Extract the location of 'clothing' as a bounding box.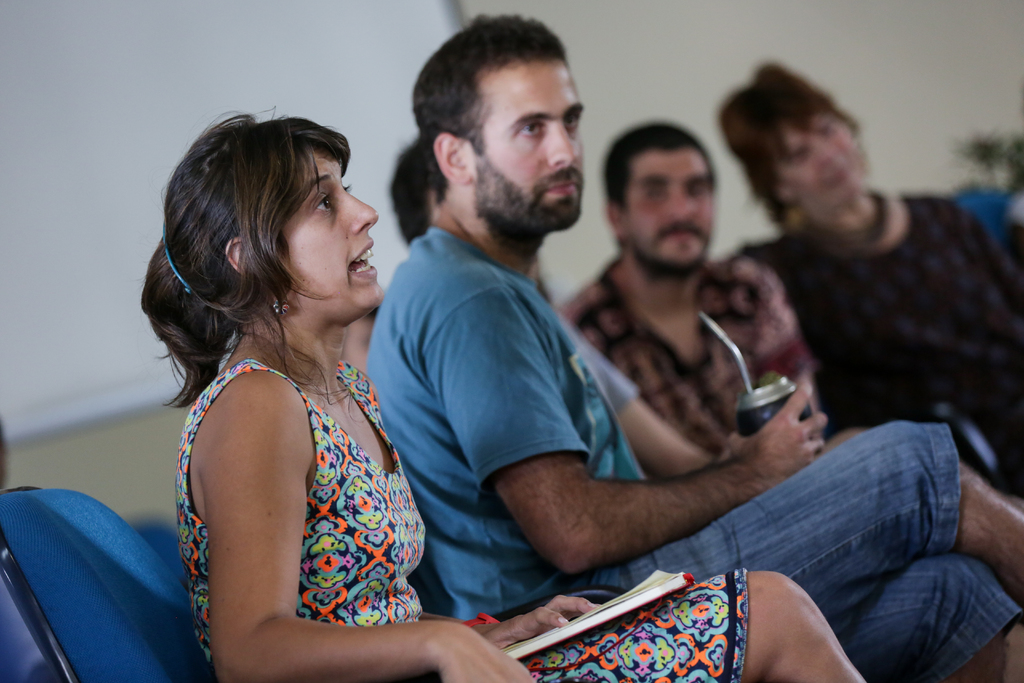
369, 226, 1023, 682.
